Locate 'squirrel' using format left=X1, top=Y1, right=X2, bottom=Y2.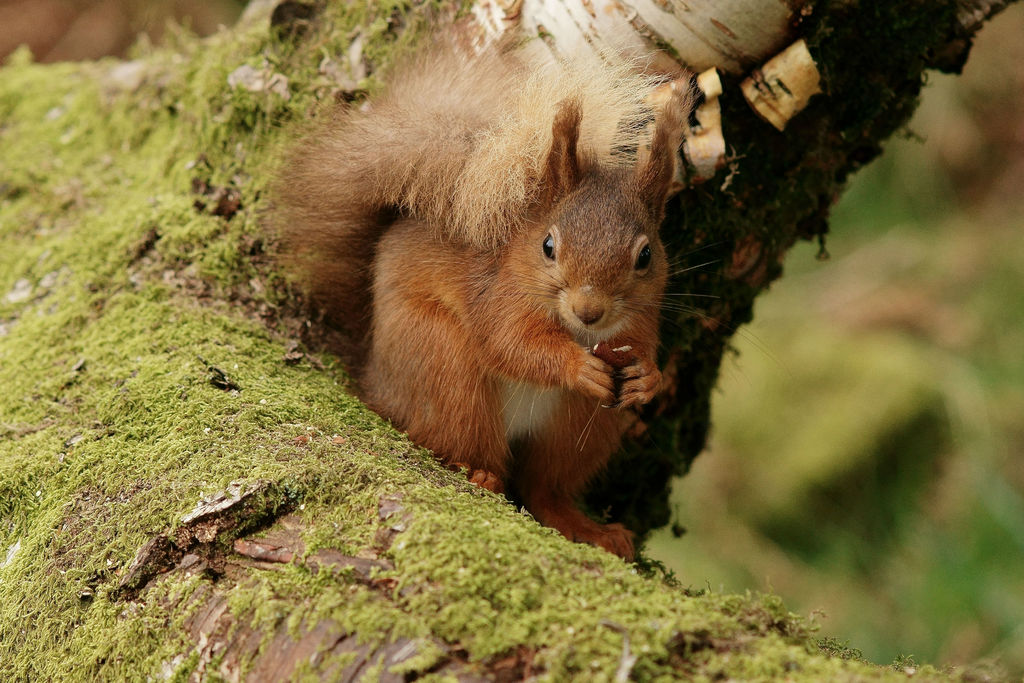
left=264, top=38, right=676, bottom=559.
